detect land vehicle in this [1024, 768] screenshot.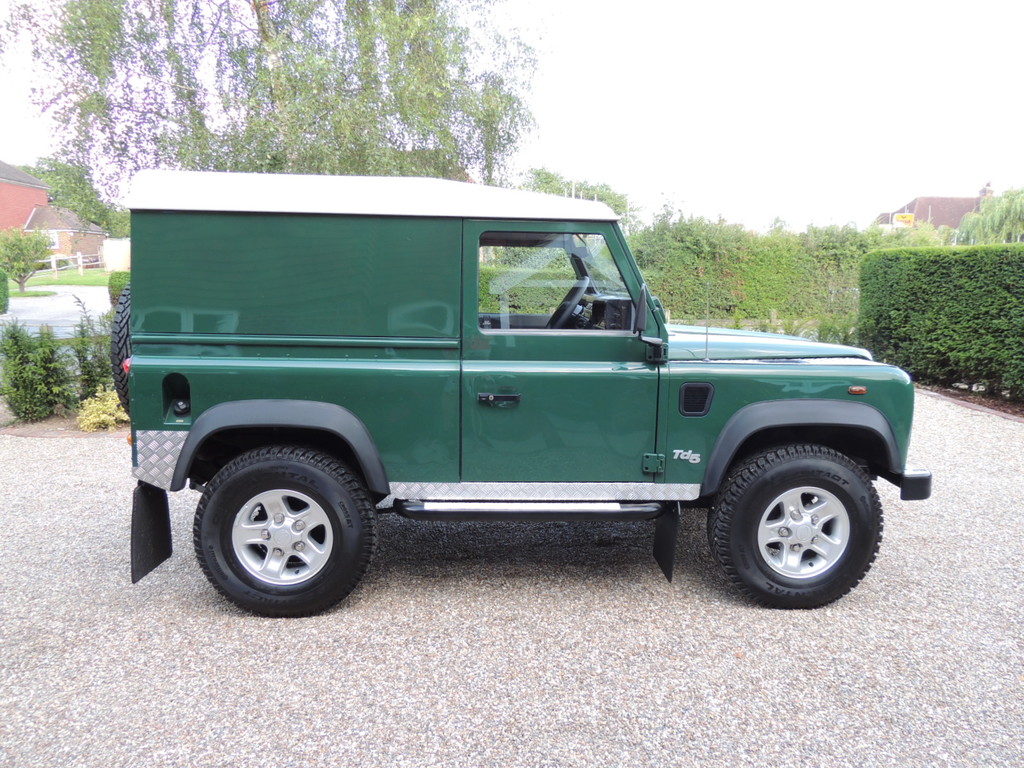
Detection: crop(125, 173, 961, 630).
